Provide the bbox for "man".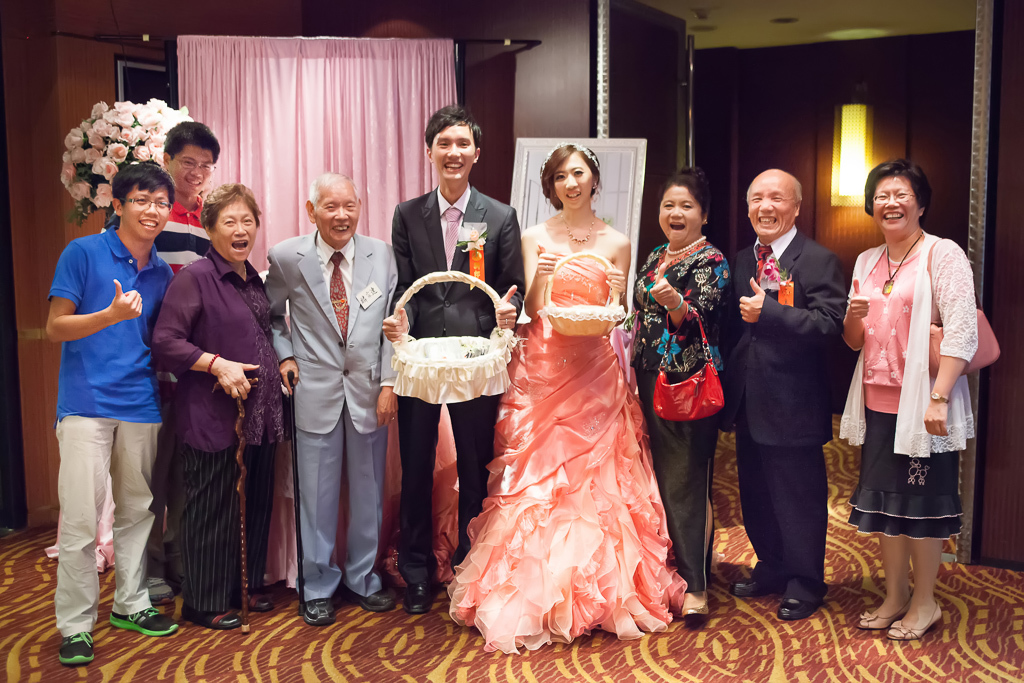
[x1=380, y1=102, x2=530, y2=618].
